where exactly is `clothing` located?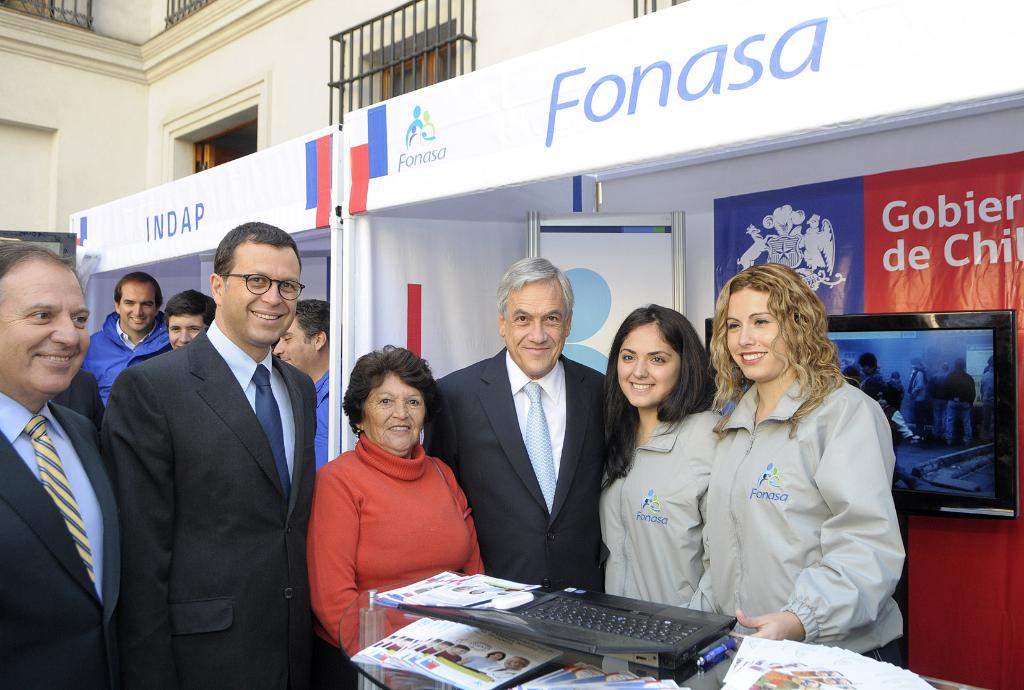
Its bounding box is 423/646/435/656.
